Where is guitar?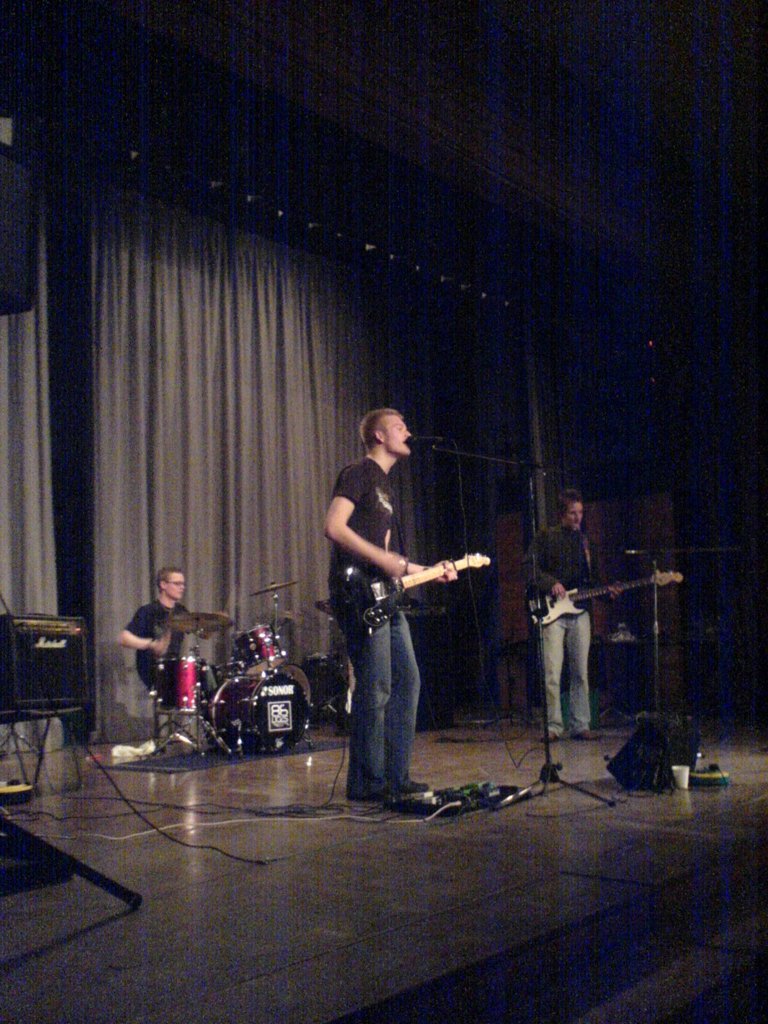
{"left": 523, "top": 564, "right": 685, "bottom": 625}.
